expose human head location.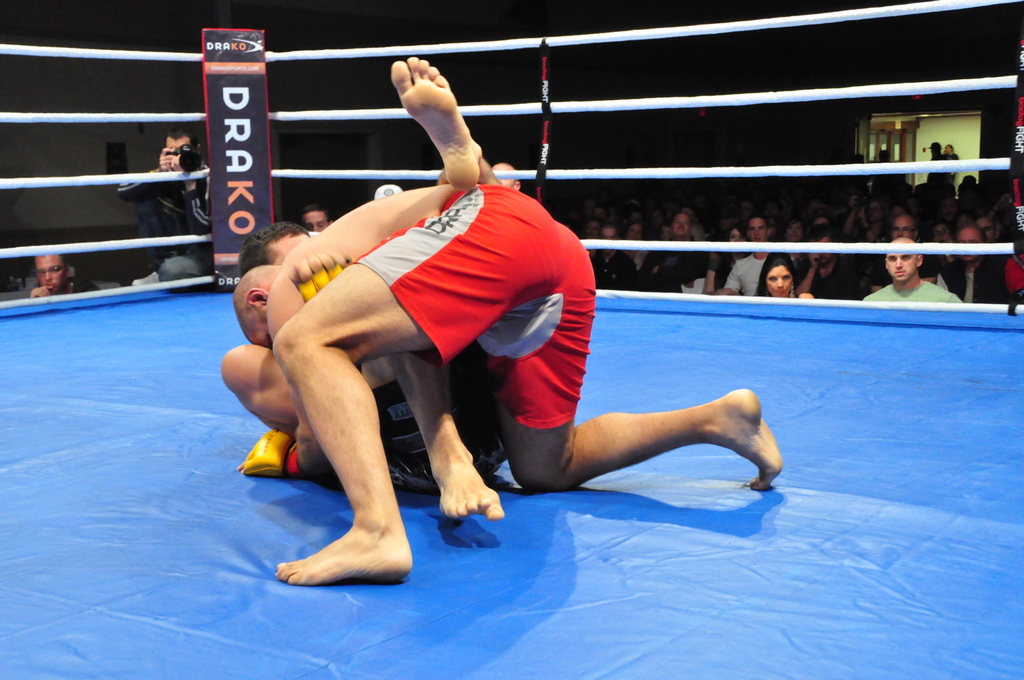
Exposed at detection(931, 223, 953, 243).
